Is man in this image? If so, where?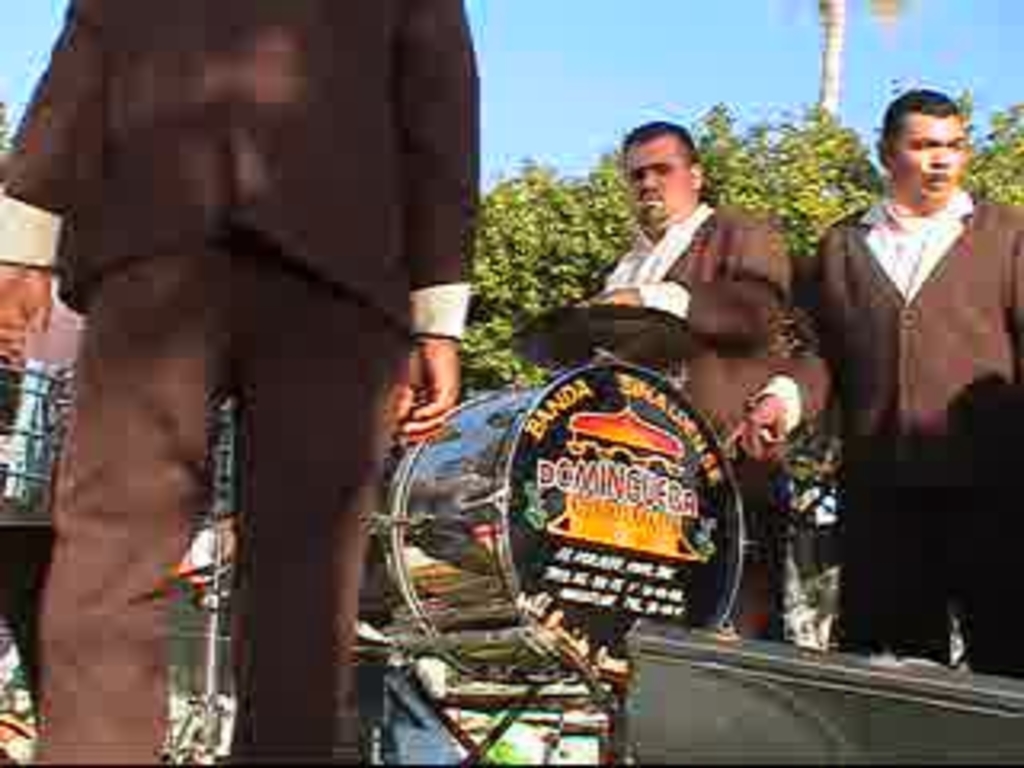
Yes, at 576,118,784,640.
